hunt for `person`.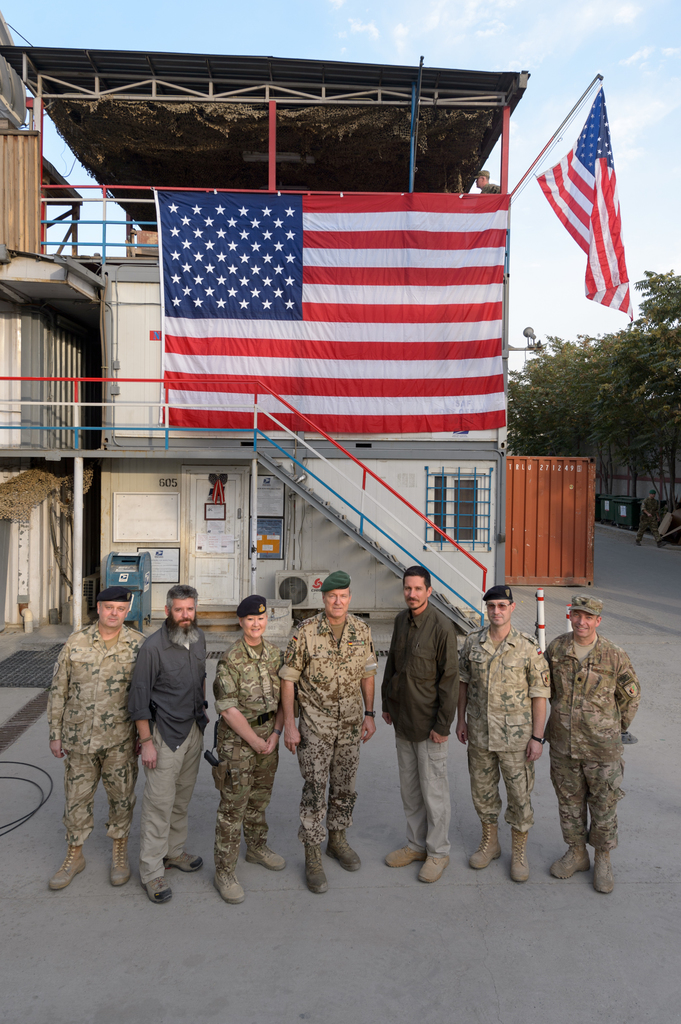
Hunted down at detection(280, 561, 383, 899).
